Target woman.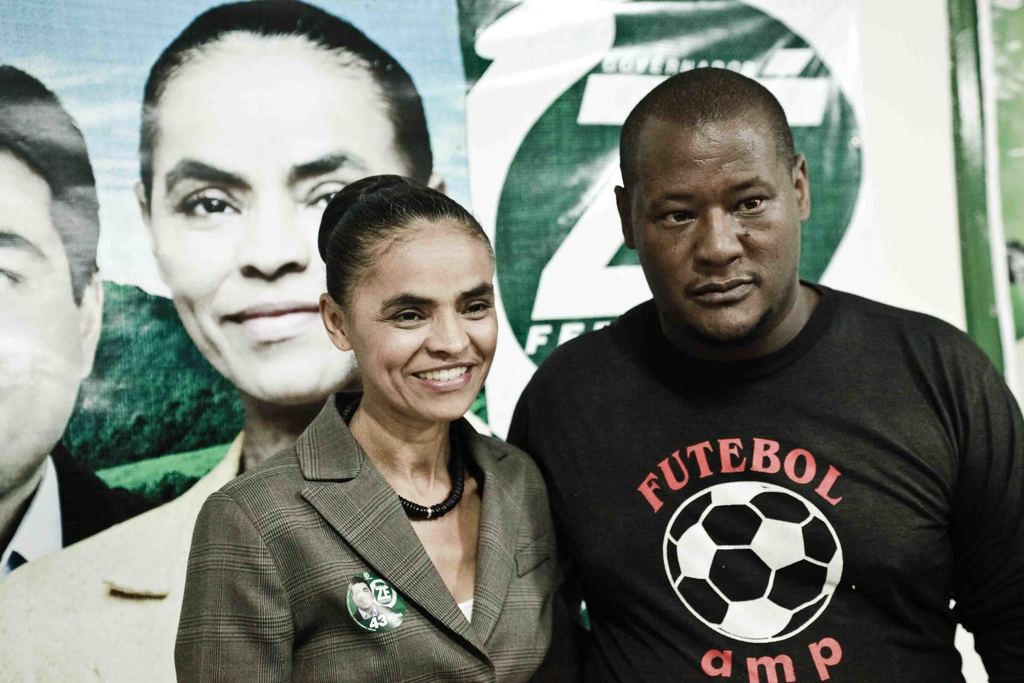
Target region: box=[0, 0, 447, 682].
